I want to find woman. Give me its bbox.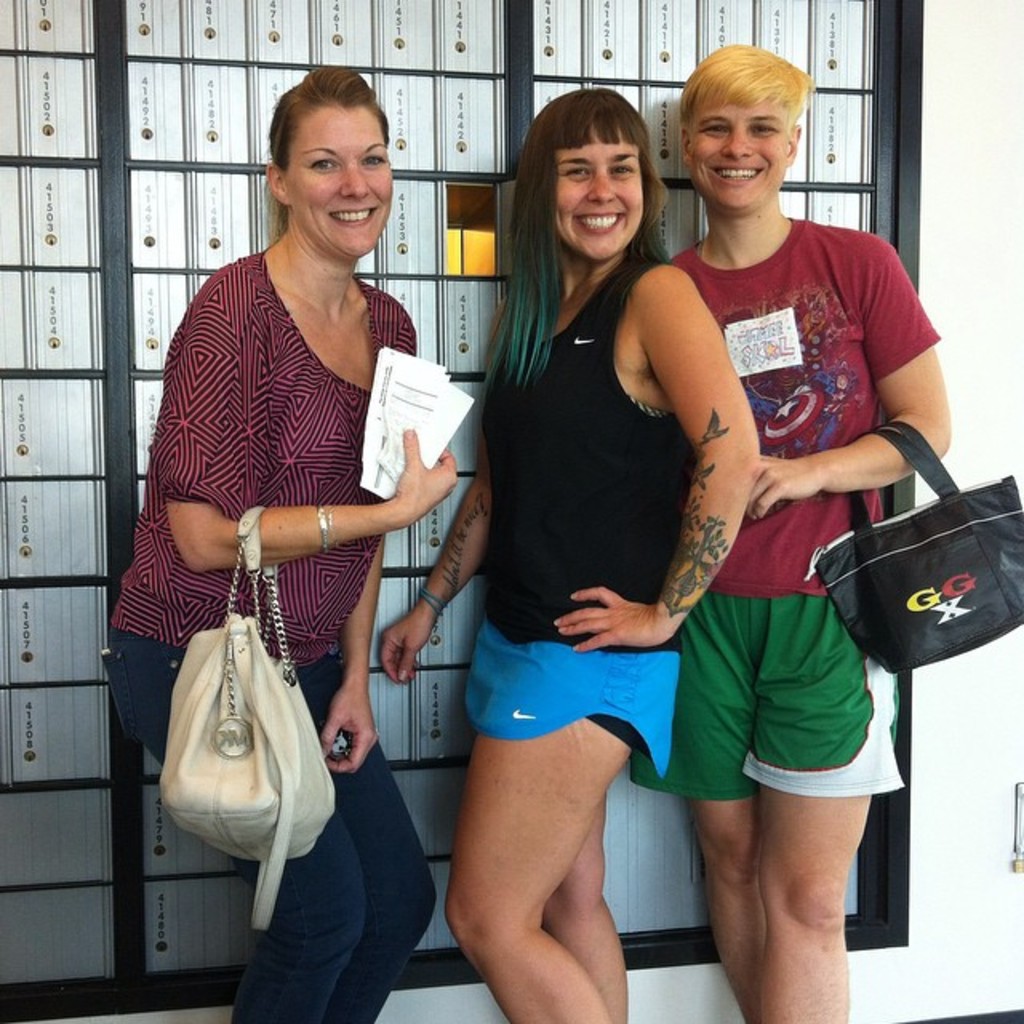
rect(152, 78, 437, 1000).
